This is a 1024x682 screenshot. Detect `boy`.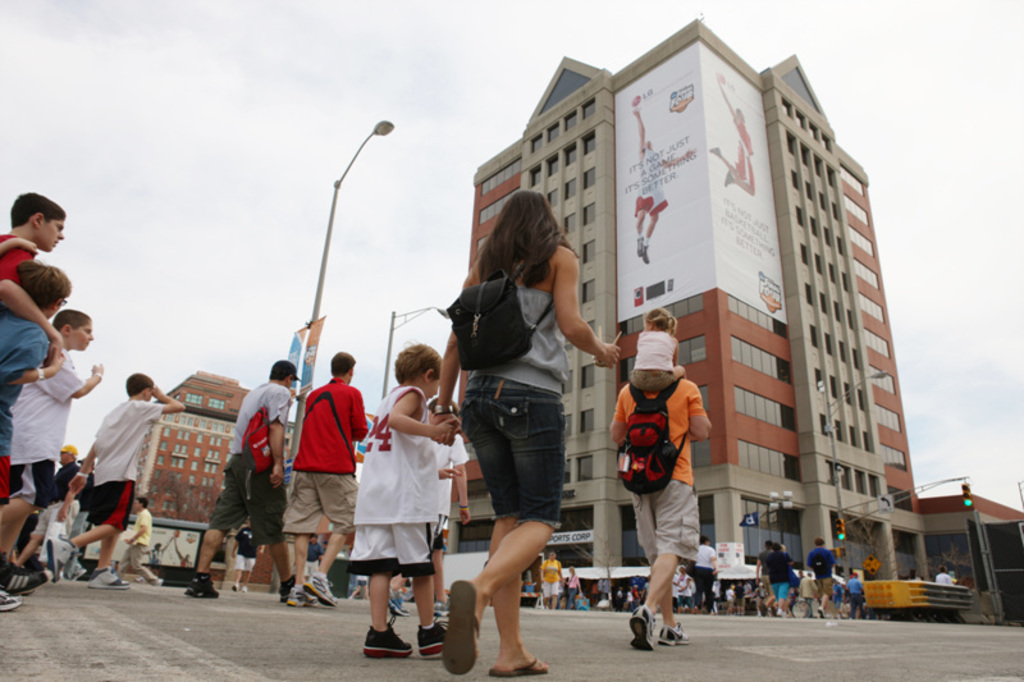
bbox=[44, 361, 195, 585].
